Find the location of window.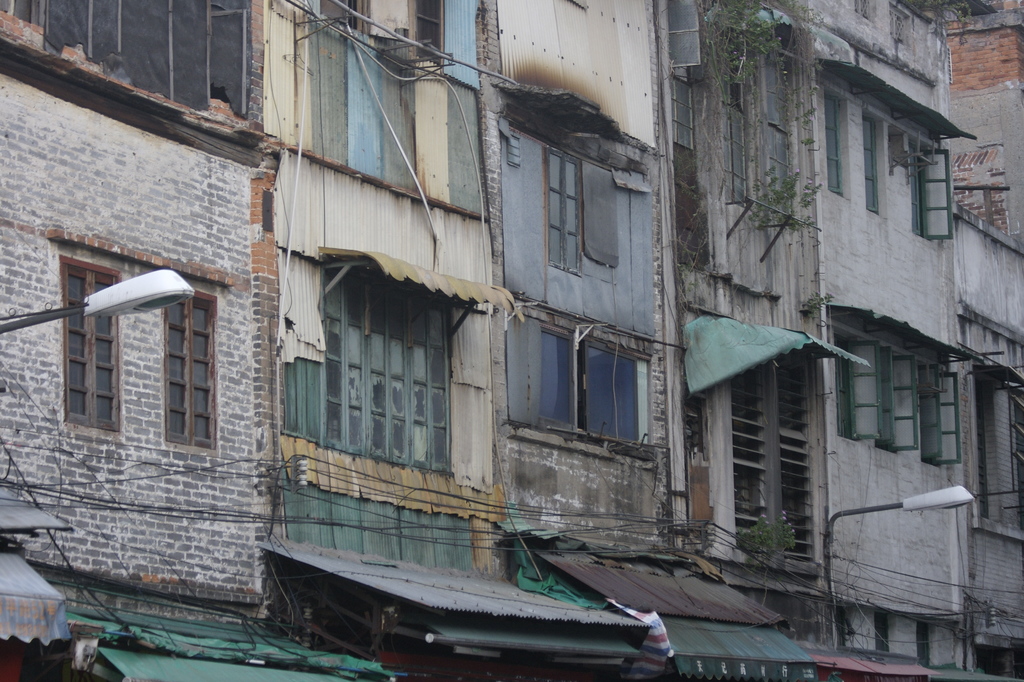
Location: [x1=830, y1=337, x2=960, y2=466].
